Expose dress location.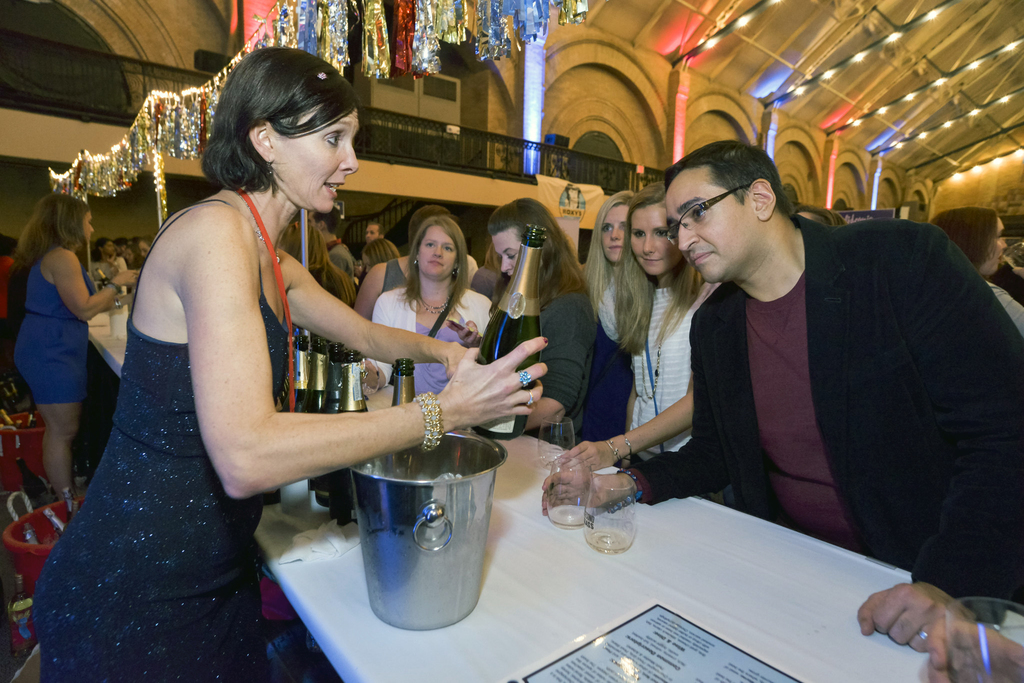
Exposed at <region>28, 198, 286, 682</region>.
